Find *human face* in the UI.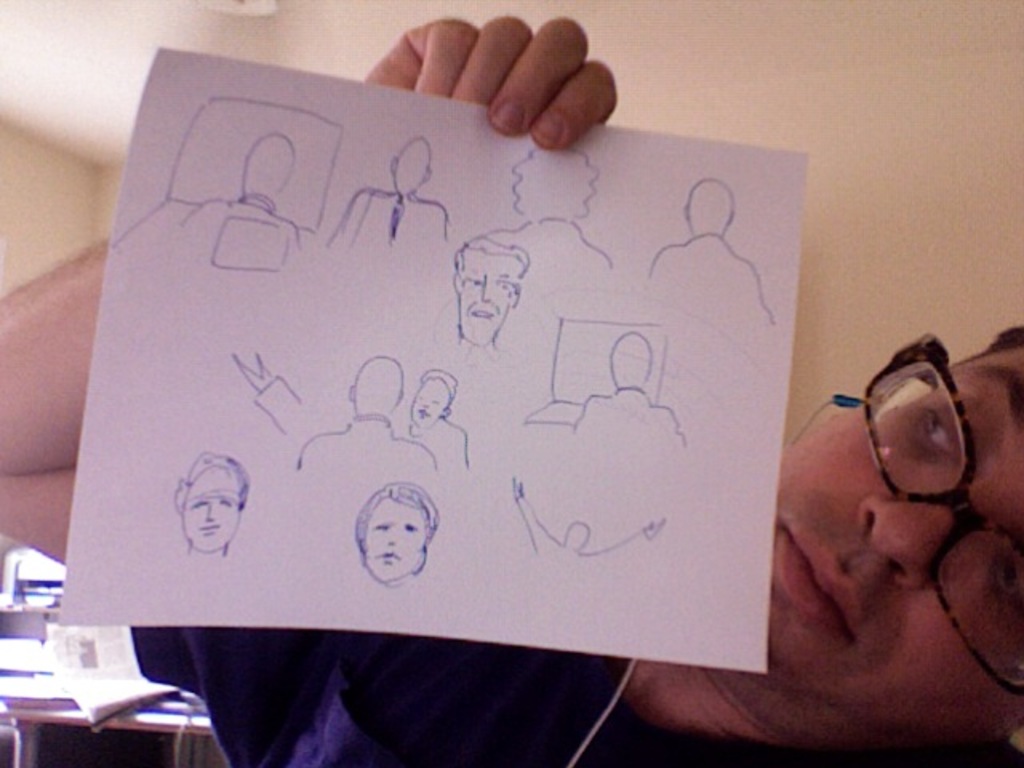
UI element at (770,339,1022,741).
